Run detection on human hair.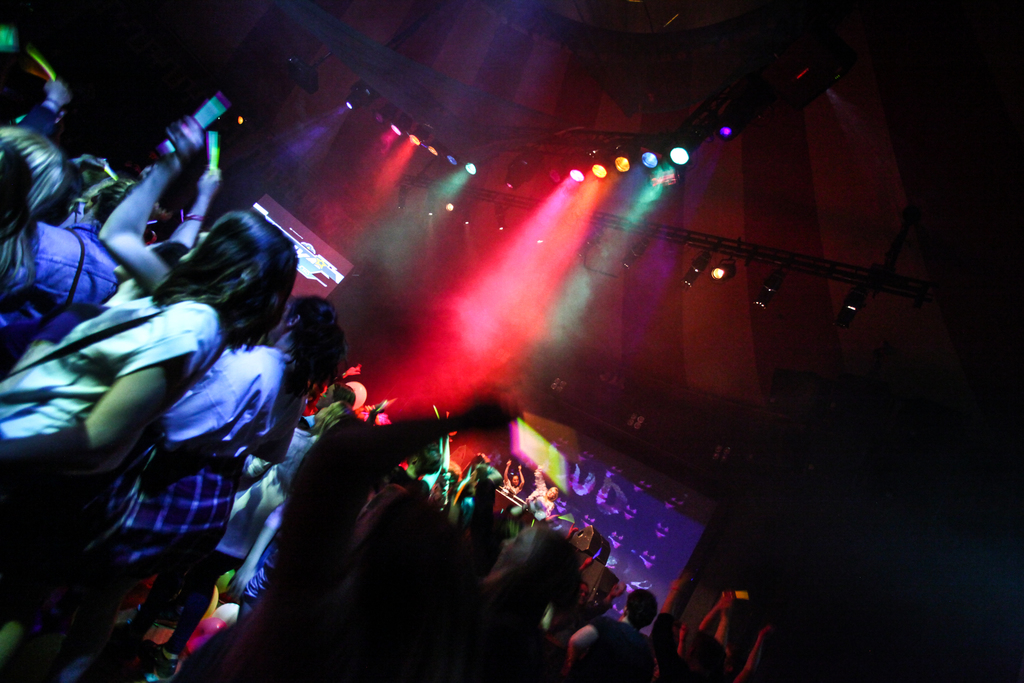
Result: (left=286, top=299, right=349, bottom=409).
